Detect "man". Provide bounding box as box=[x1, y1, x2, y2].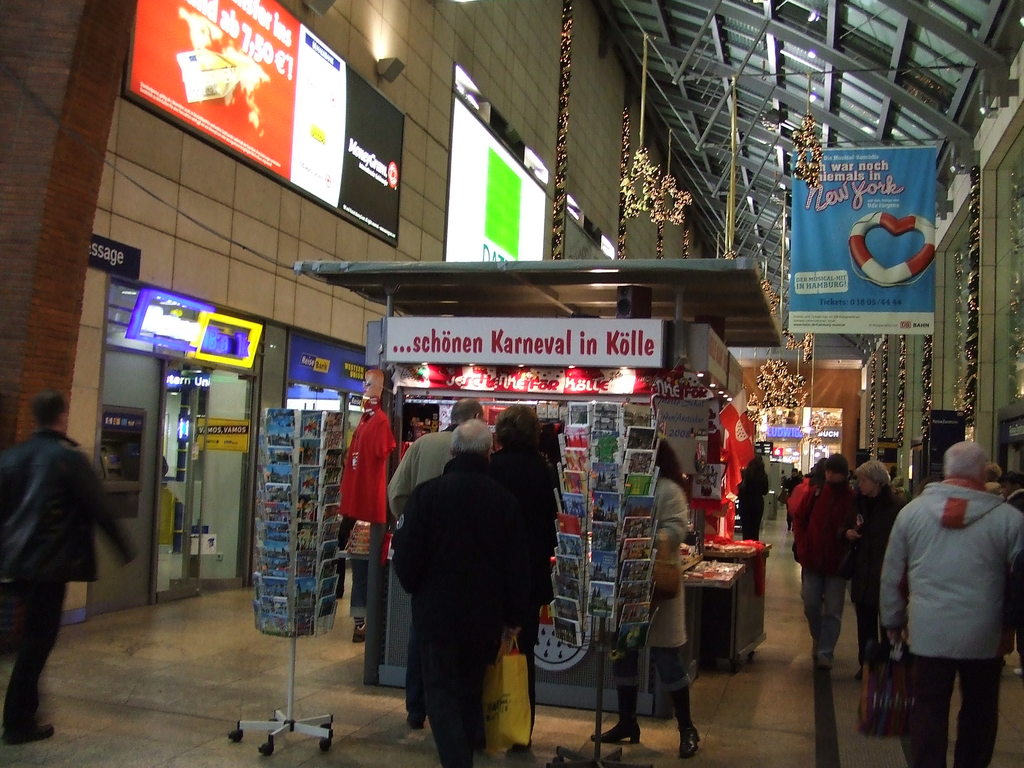
box=[393, 419, 532, 767].
